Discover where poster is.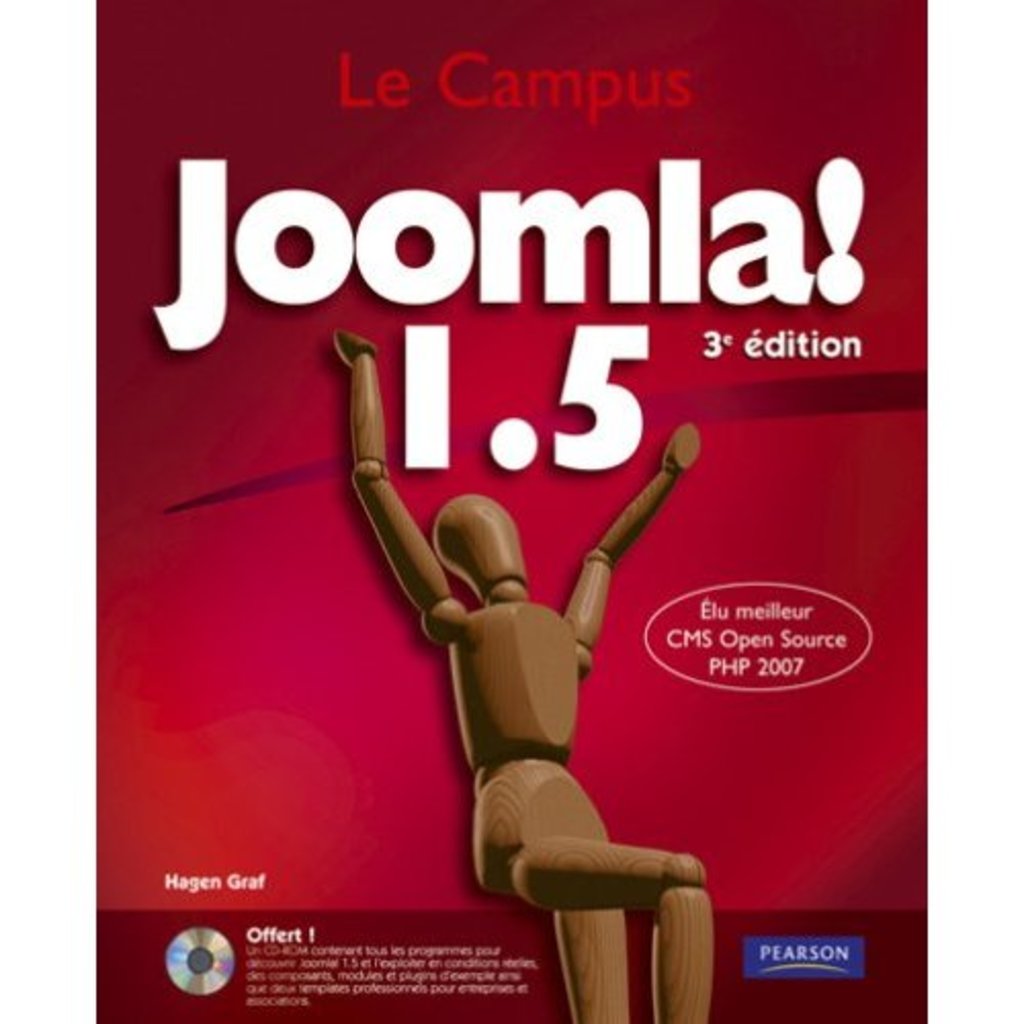
Discovered at bbox(92, 0, 928, 1022).
